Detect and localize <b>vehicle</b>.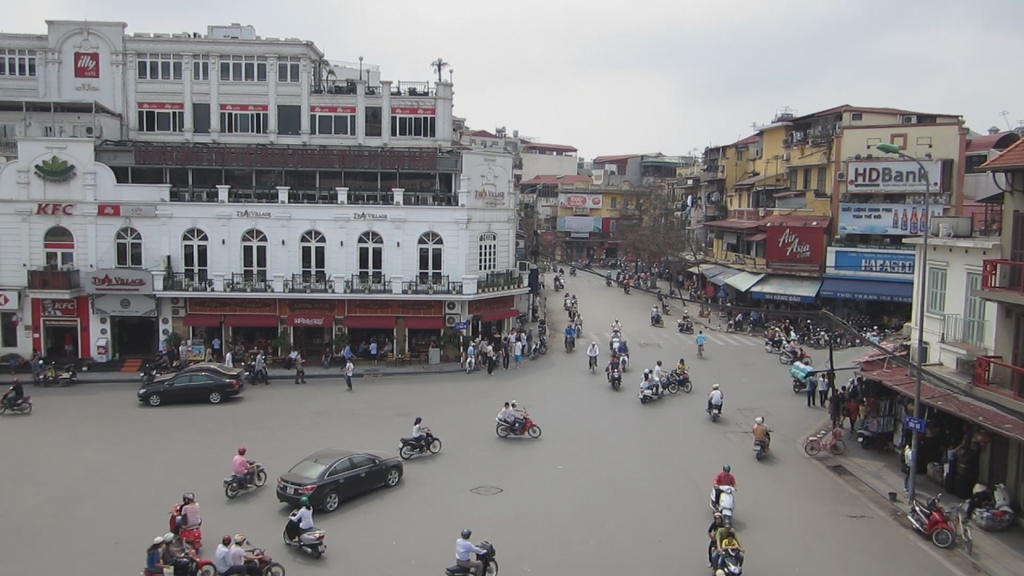
Localized at 141:368:154:385.
